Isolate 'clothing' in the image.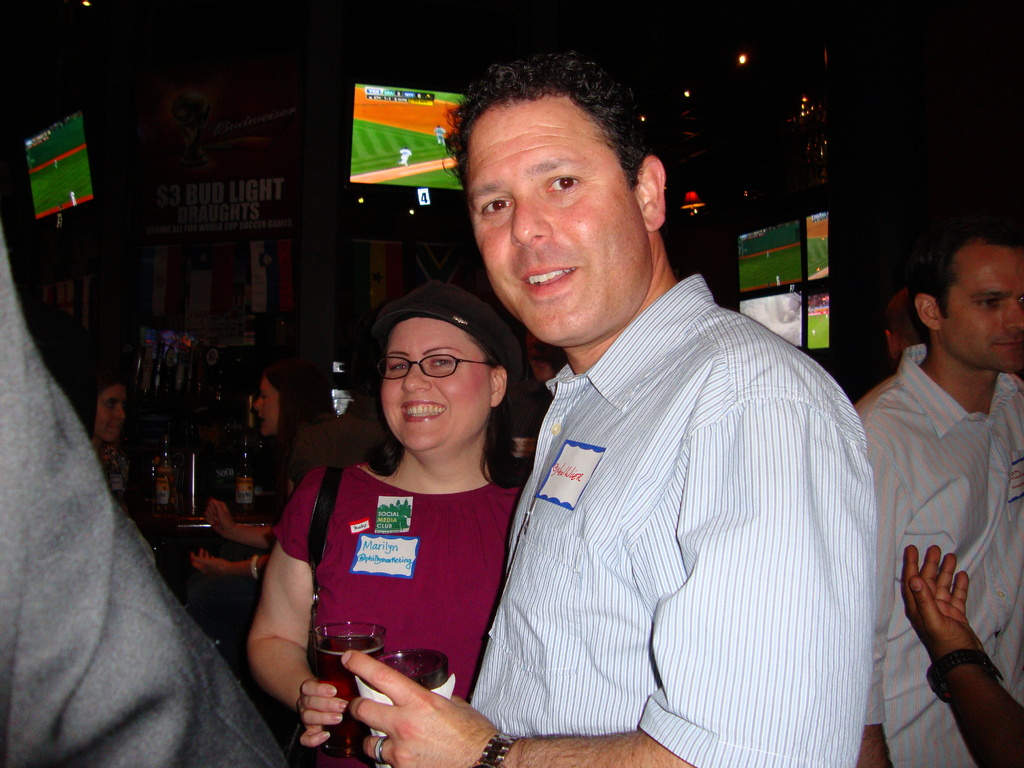
Isolated region: (x1=0, y1=220, x2=290, y2=767).
